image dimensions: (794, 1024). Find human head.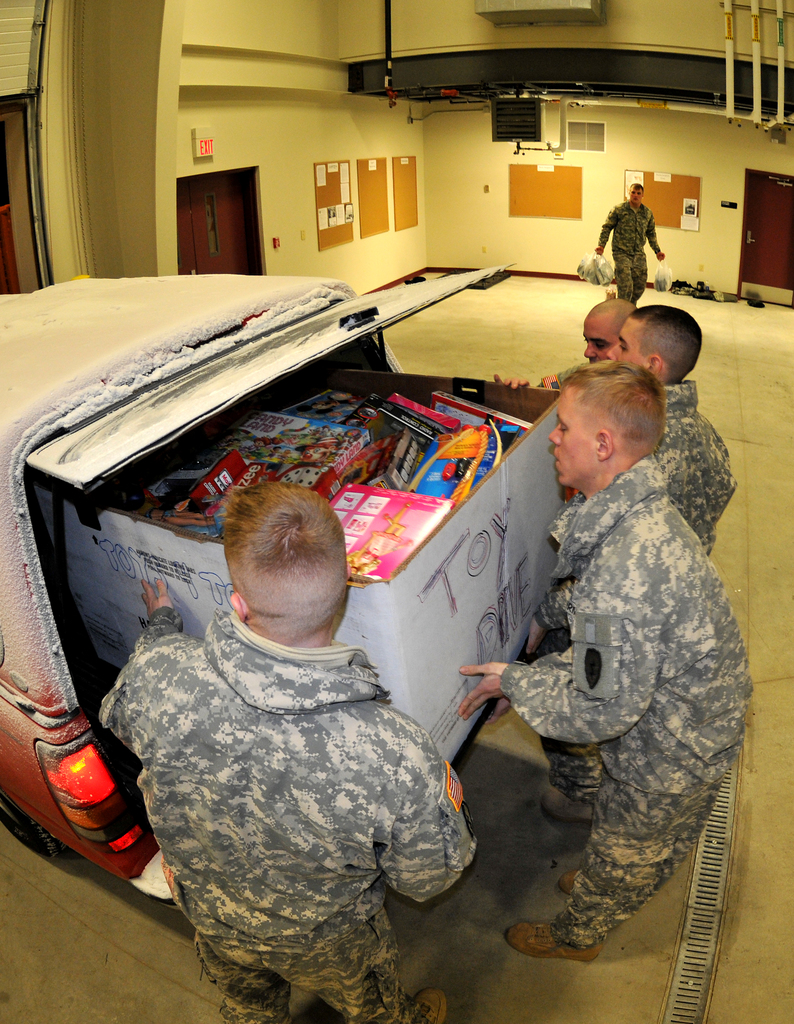
(219, 479, 352, 634).
